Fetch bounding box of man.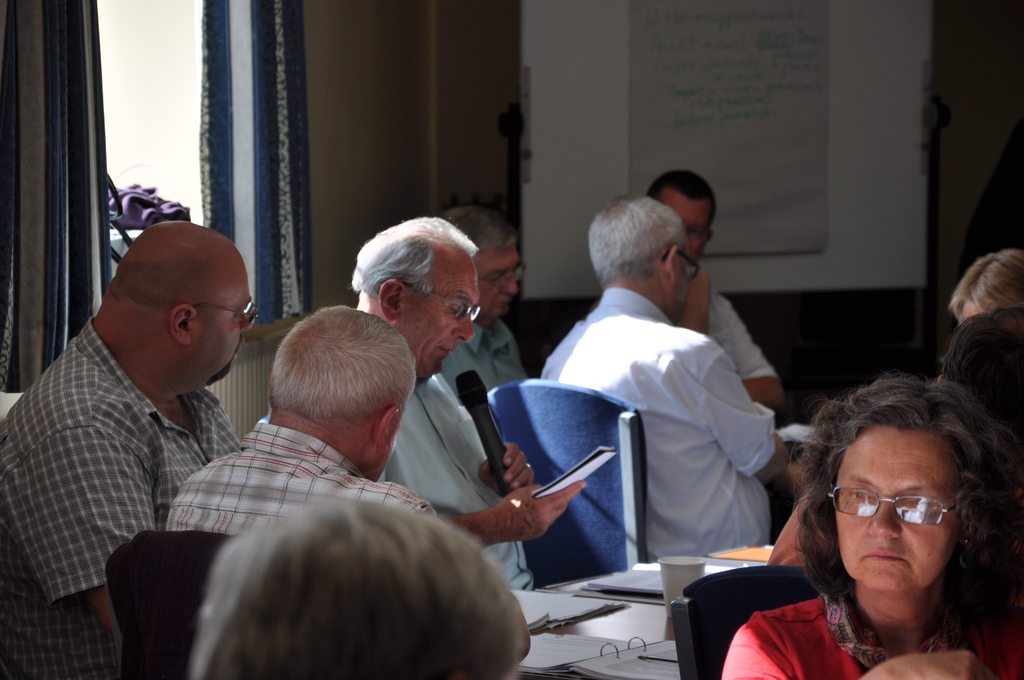
Bbox: box(160, 302, 439, 564).
